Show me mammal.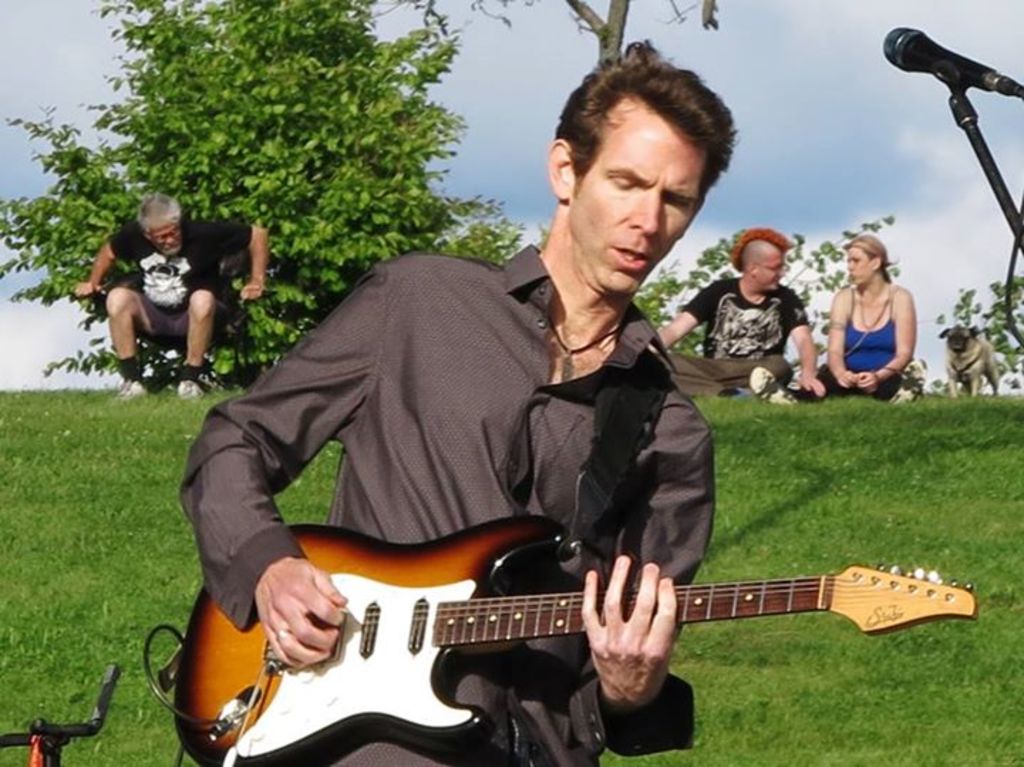
mammal is here: 656/223/823/400.
